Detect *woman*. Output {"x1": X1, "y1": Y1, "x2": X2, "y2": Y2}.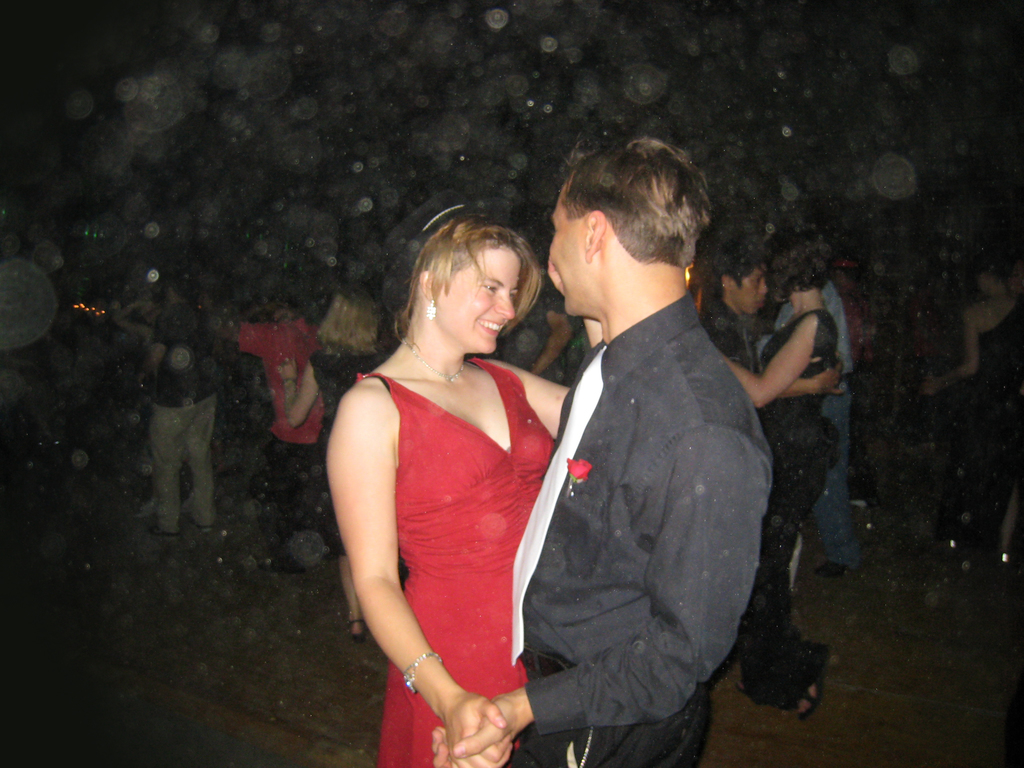
{"x1": 325, "y1": 195, "x2": 574, "y2": 767}.
